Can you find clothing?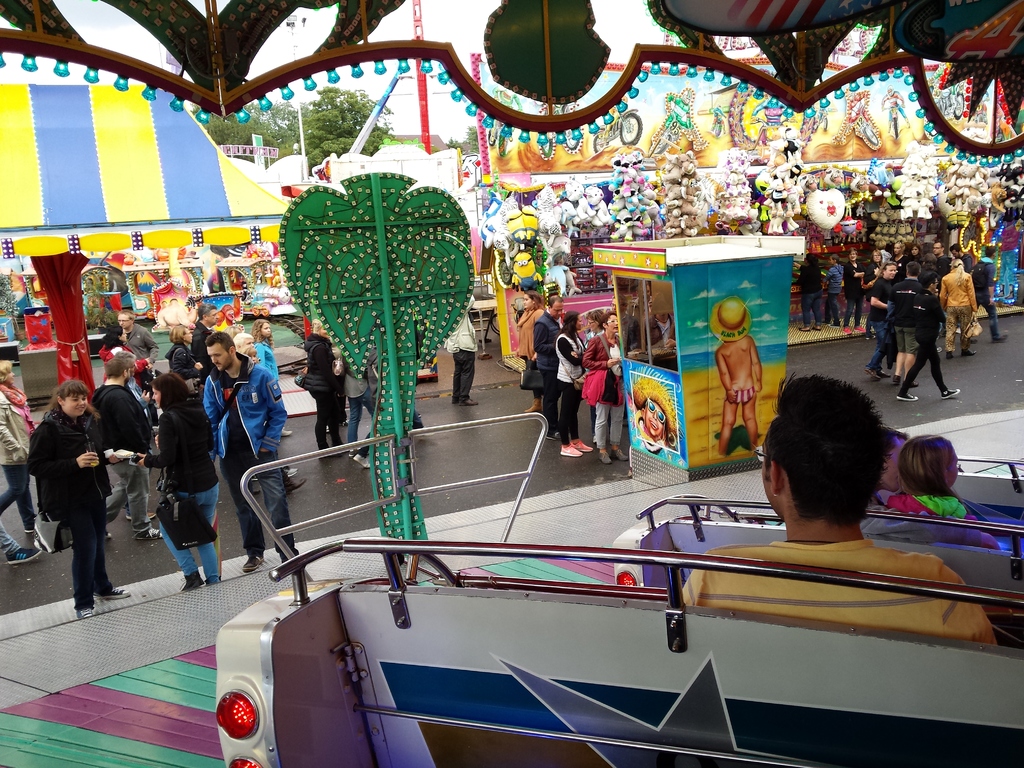
Yes, bounding box: crop(125, 317, 161, 374).
